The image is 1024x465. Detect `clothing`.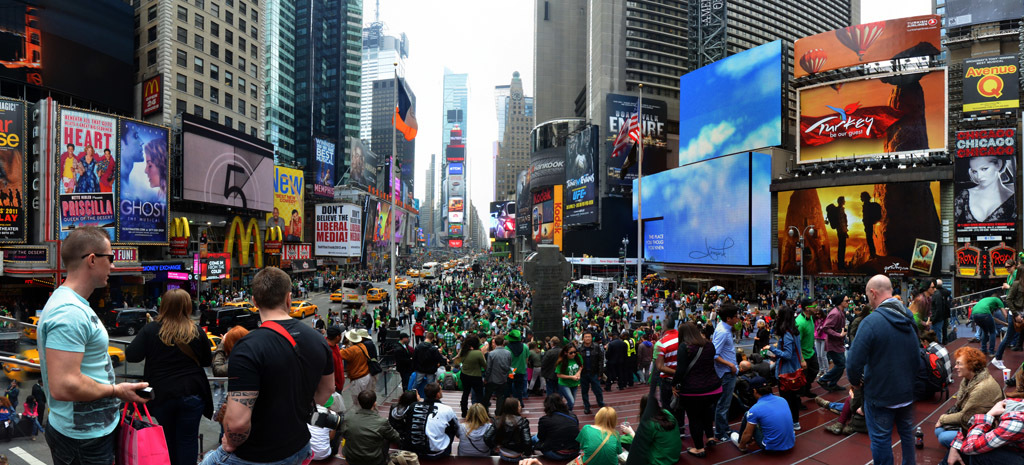
Detection: bbox(863, 200, 875, 255).
